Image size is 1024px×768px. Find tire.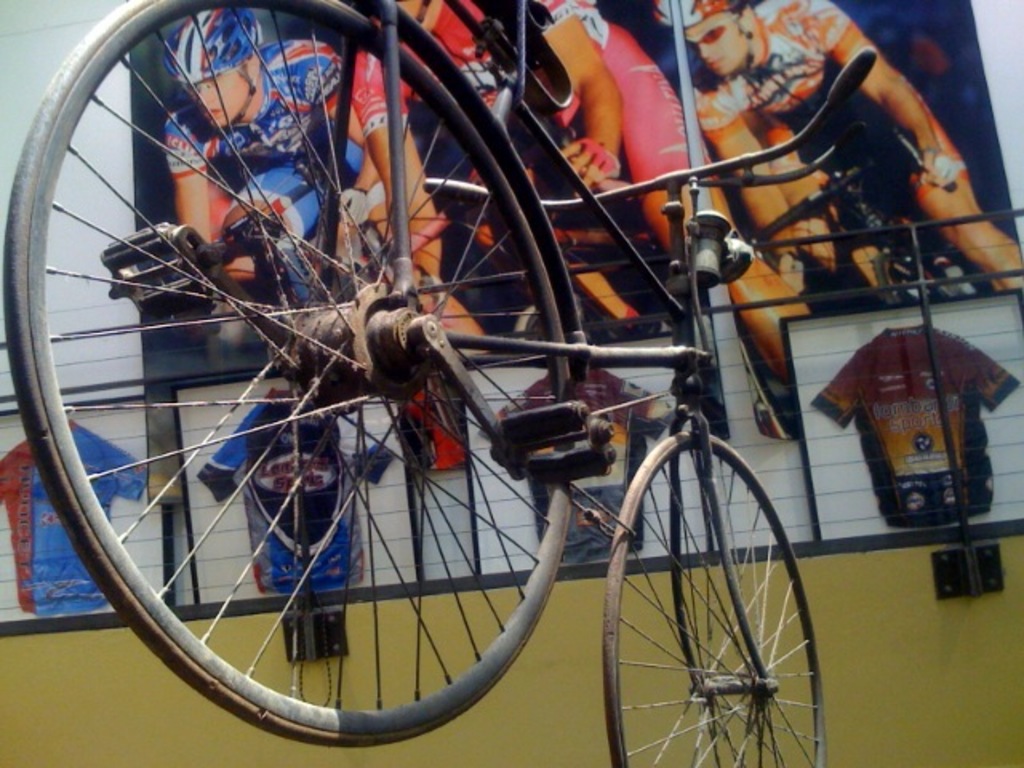
crop(605, 485, 811, 746).
